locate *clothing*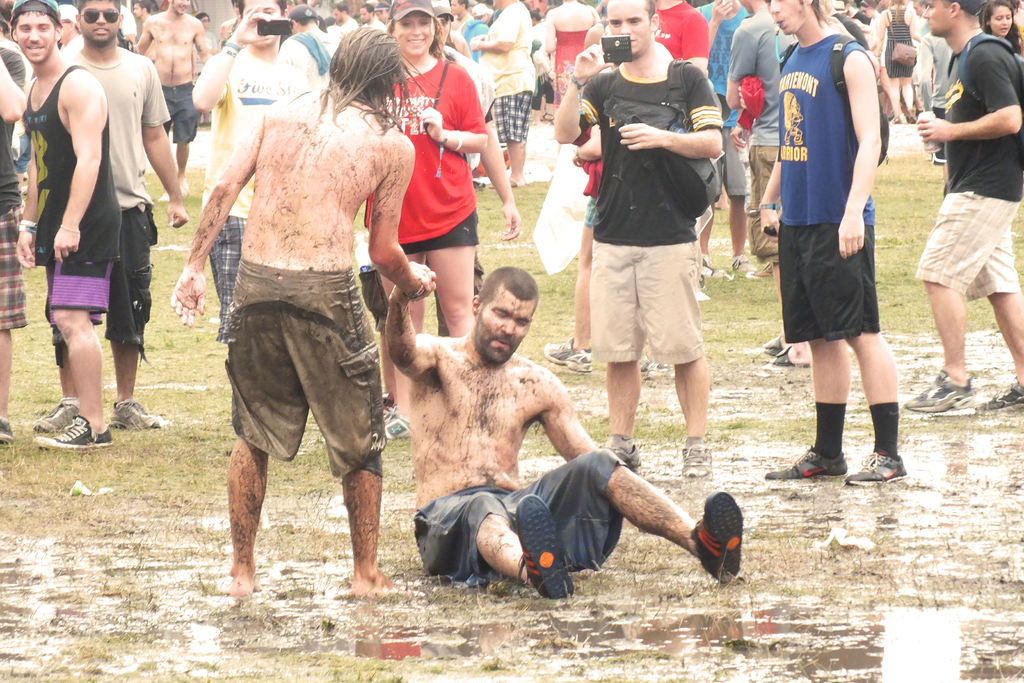
{"x1": 433, "y1": 43, "x2": 502, "y2": 168}
